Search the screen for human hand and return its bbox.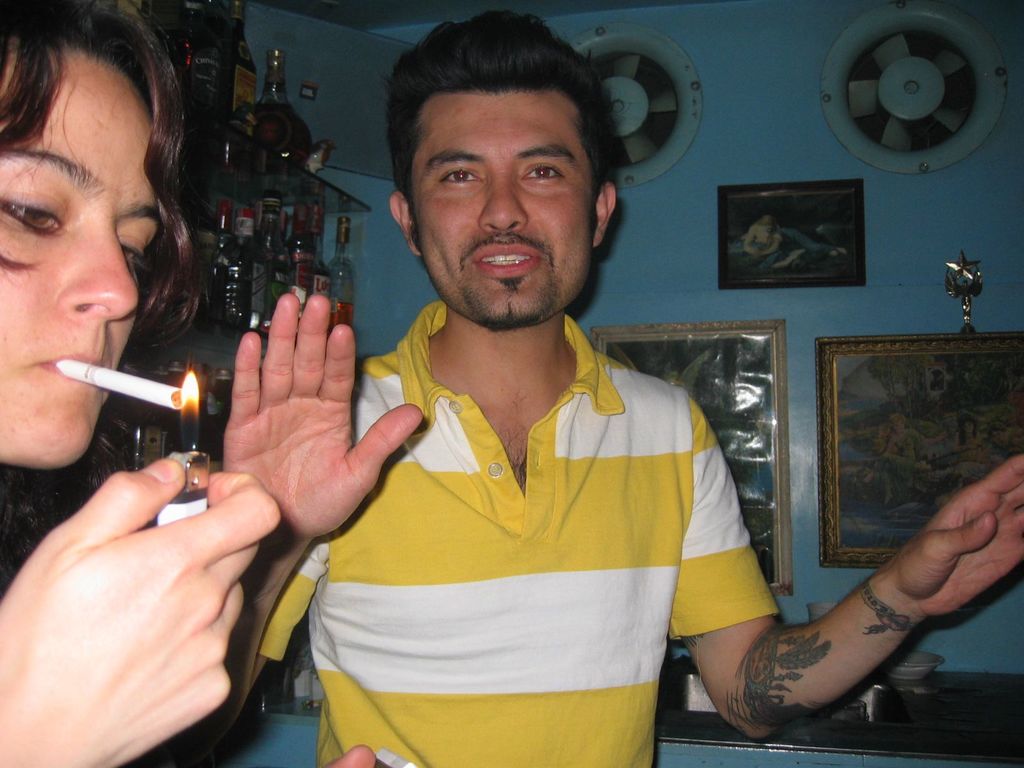
Found: 890, 454, 1023, 618.
